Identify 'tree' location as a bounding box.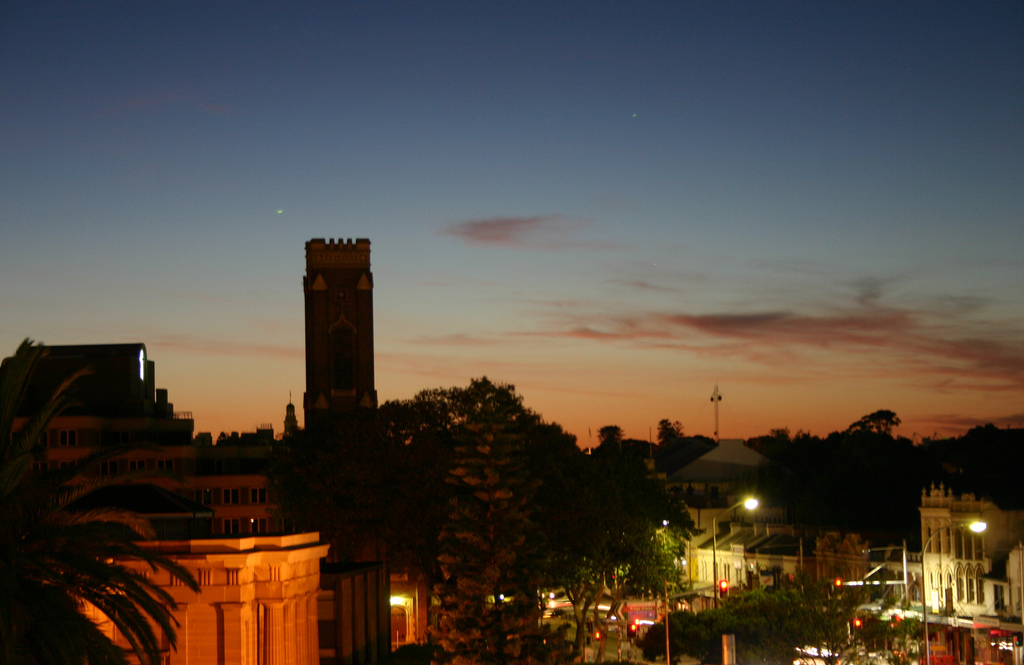
400 371 545 664.
